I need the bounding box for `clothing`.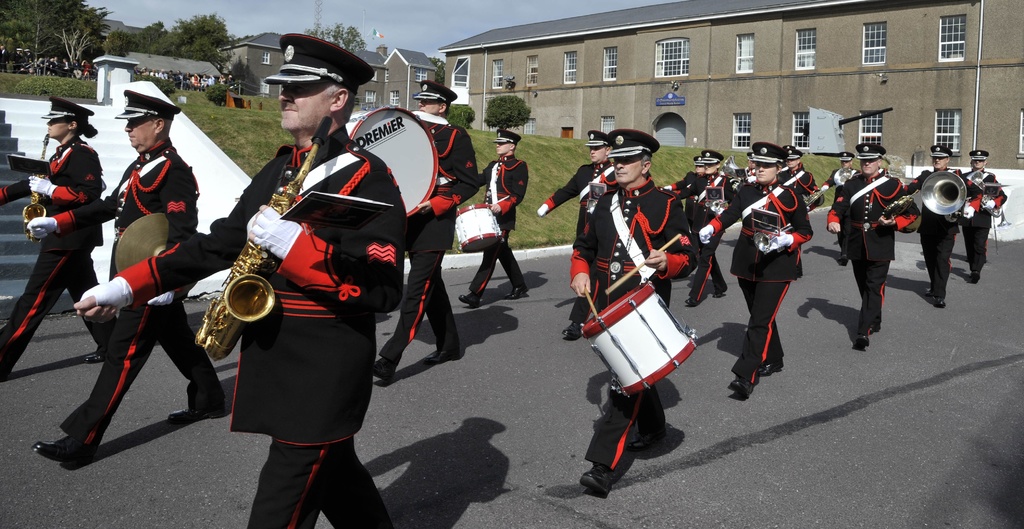
Here it is: (x1=60, y1=137, x2=233, y2=459).
